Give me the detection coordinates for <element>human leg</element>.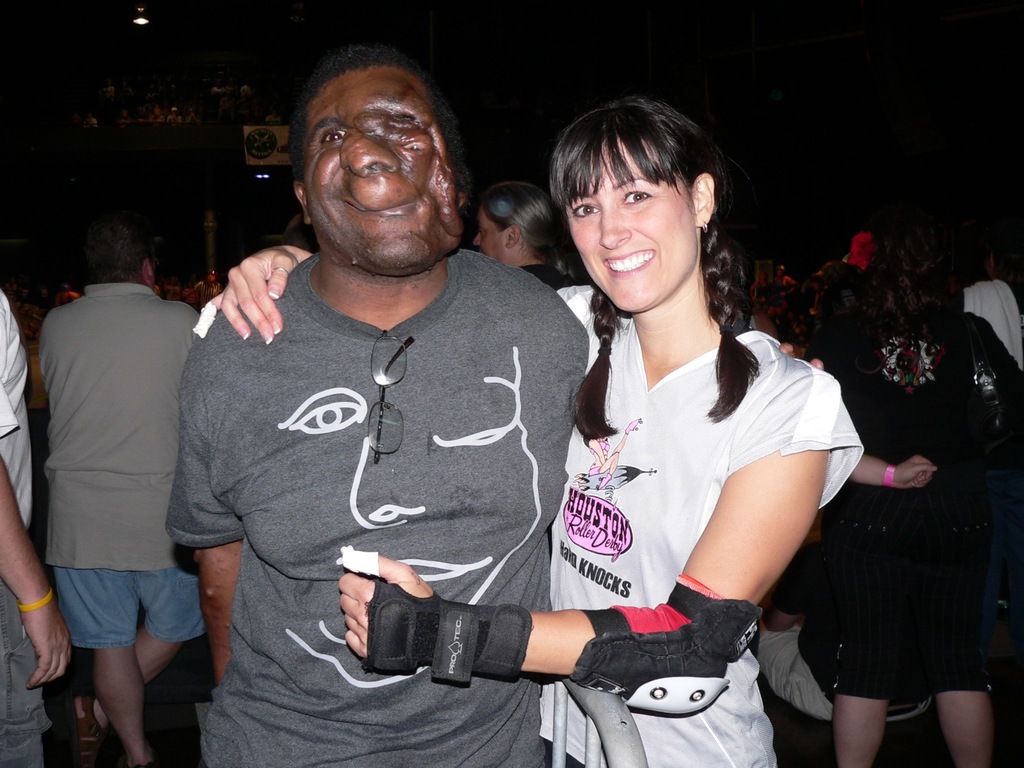
left=831, top=632, right=887, bottom=767.
